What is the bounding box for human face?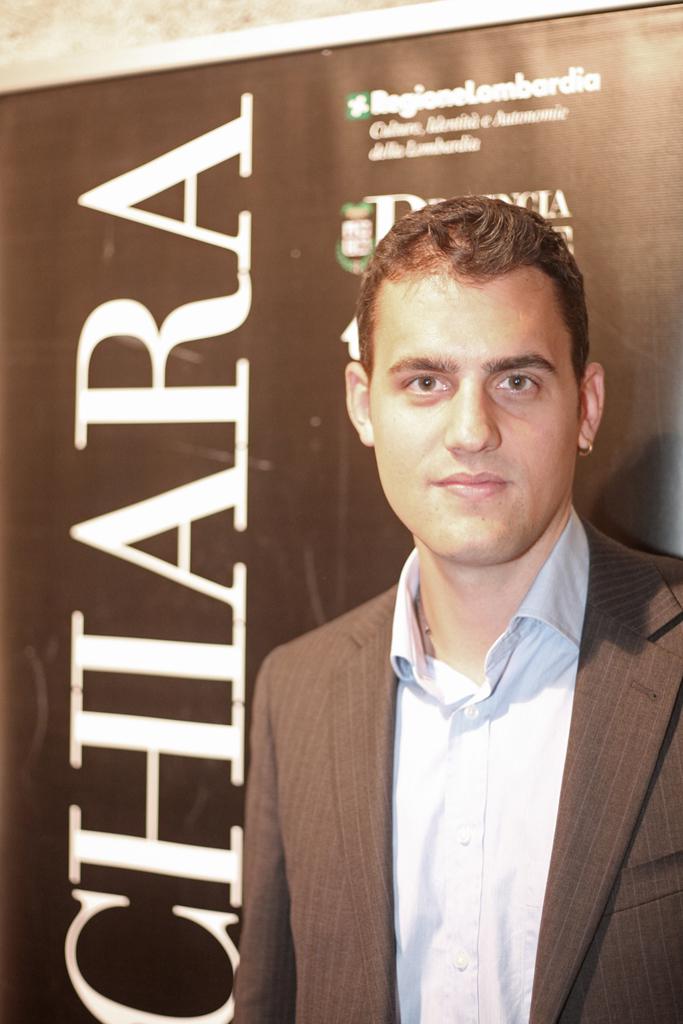
x1=367, y1=271, x2=584, y2=562.
